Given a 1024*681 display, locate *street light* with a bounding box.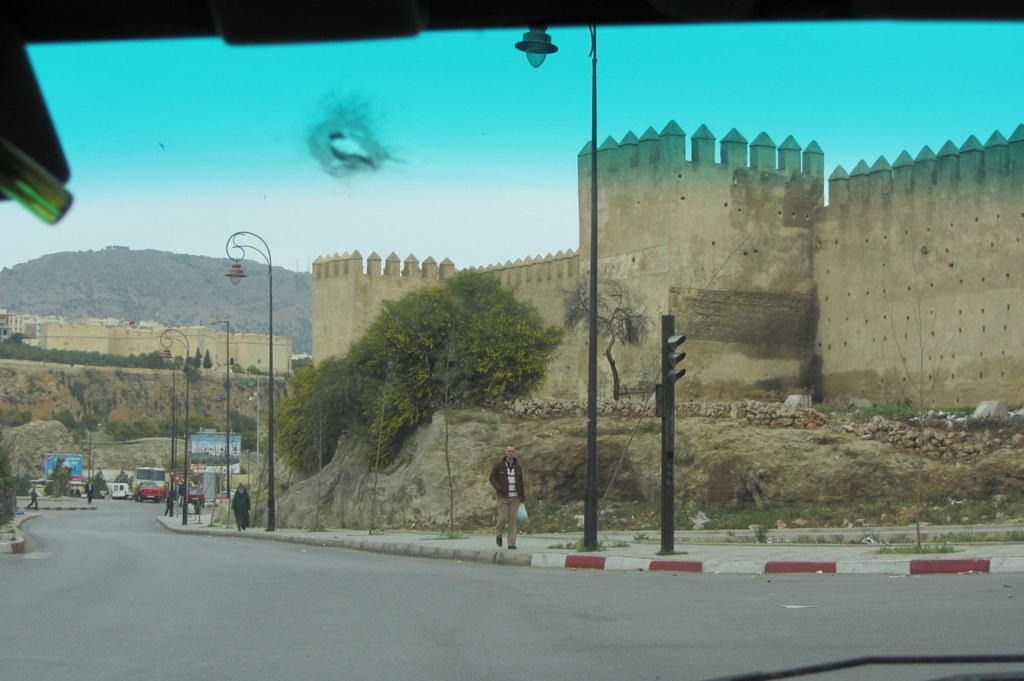
Located: left=154, top=310, right=201, bottom=529.
